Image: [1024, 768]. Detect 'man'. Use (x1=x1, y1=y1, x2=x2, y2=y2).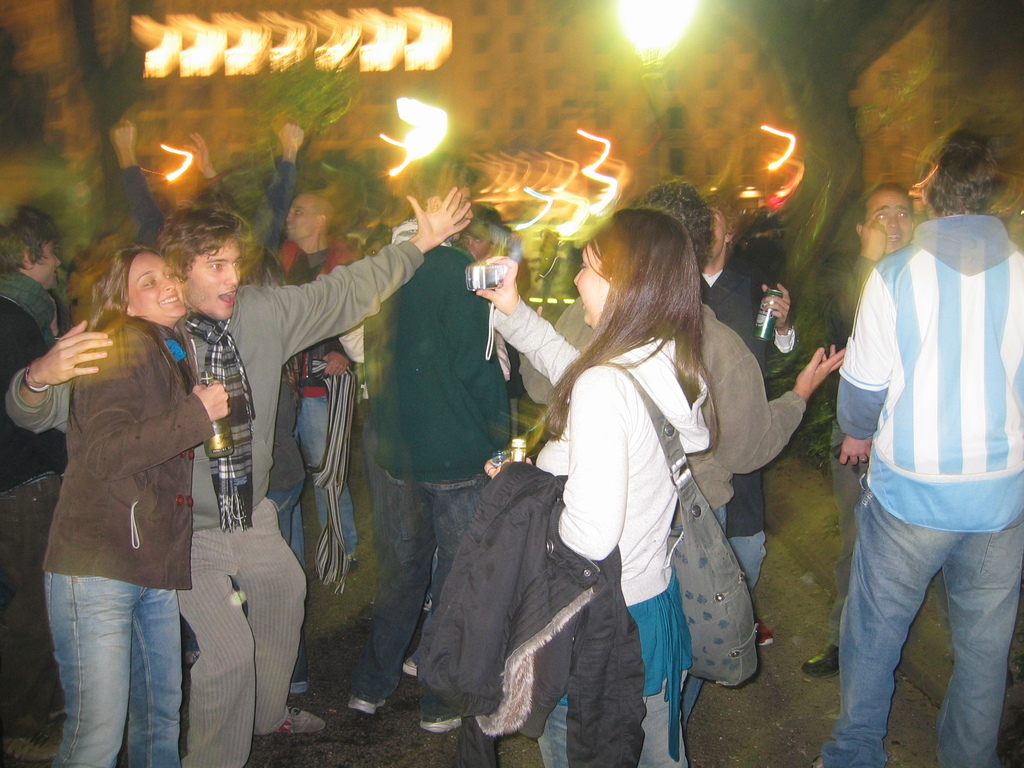
(x1=0, y1=208, x2=76, y2=487).
